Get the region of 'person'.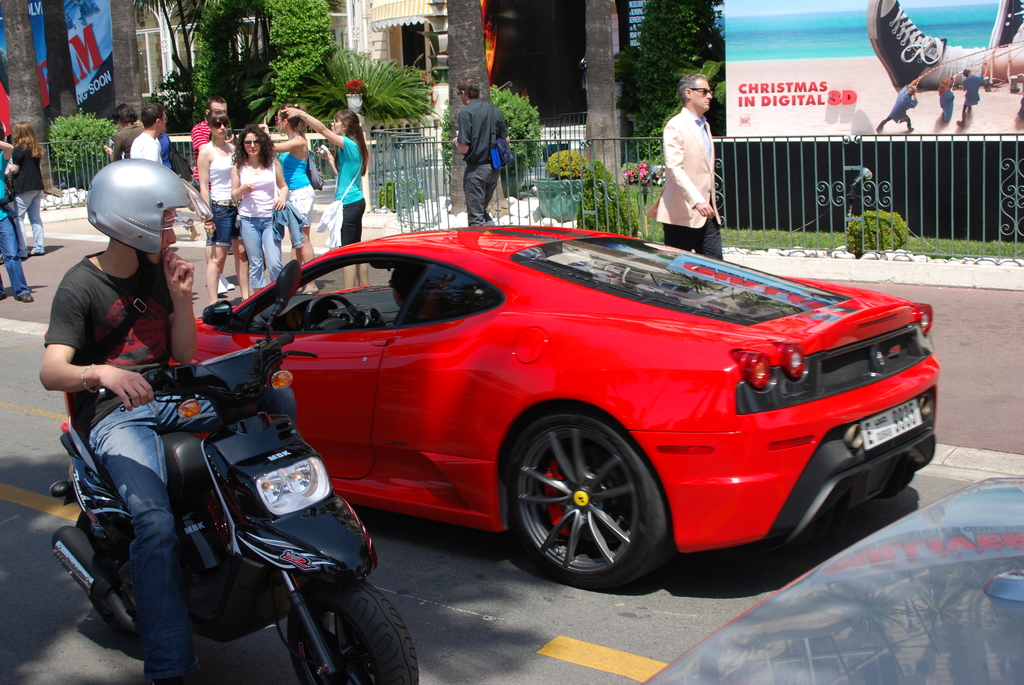
[x1=876, y1=77, x2=922, y2=133].
